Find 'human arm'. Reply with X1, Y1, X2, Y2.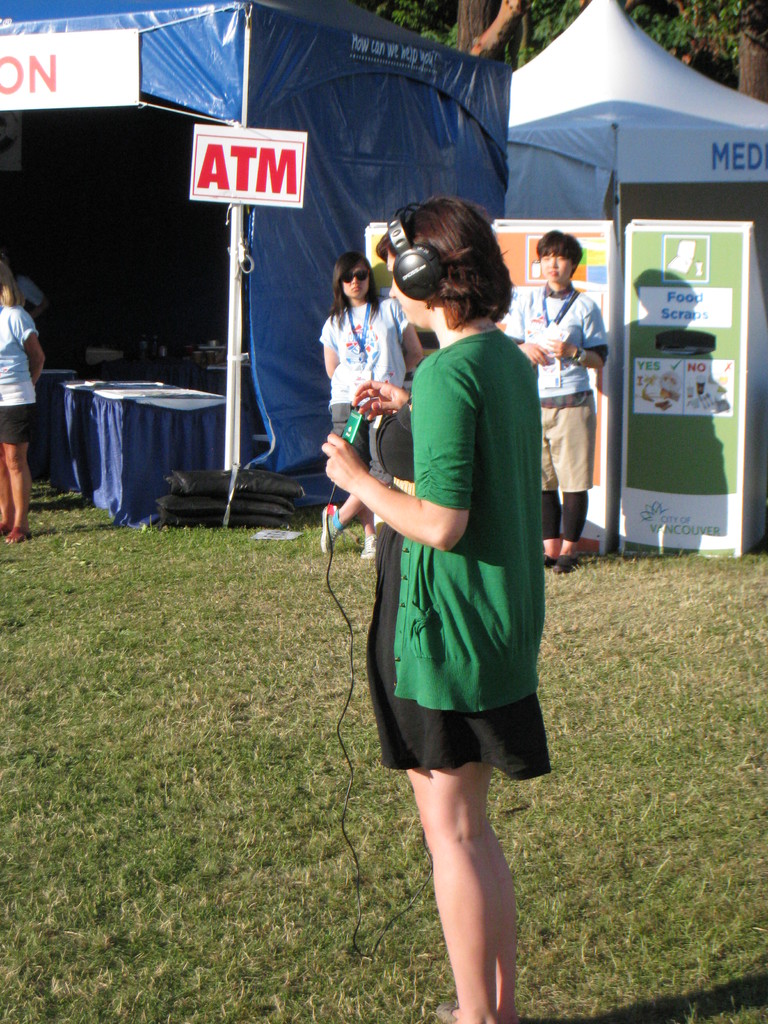
317, 316, 340, 385.
